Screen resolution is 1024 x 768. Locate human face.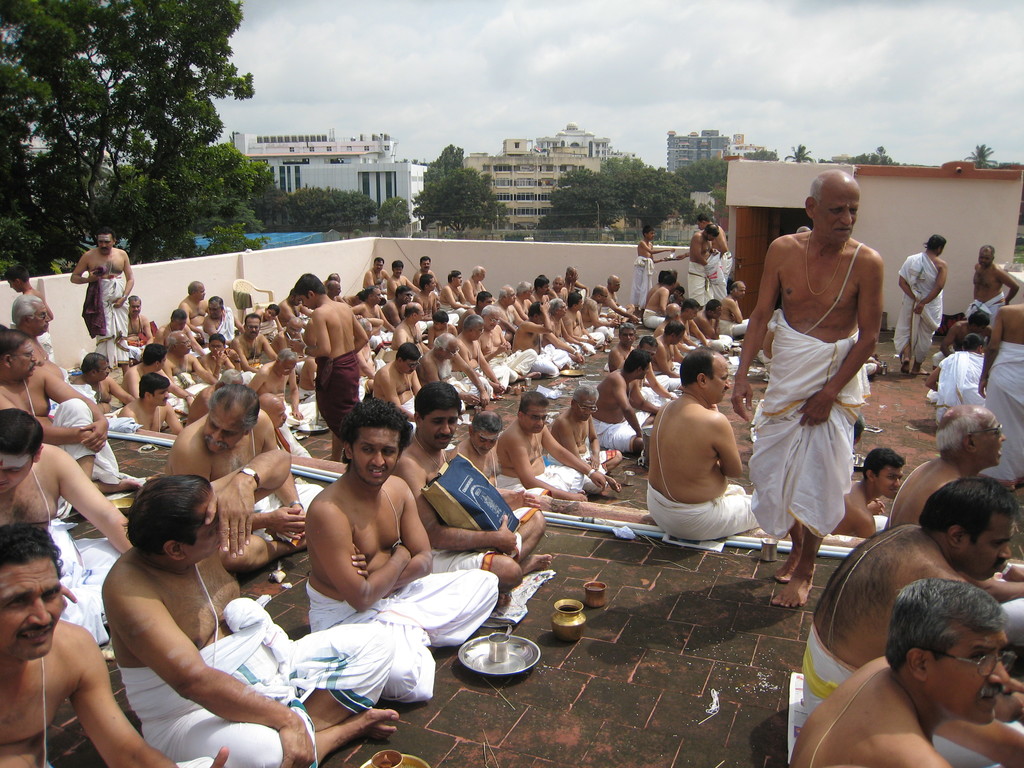
{"left": 181, "top": 500, "right": 222, "bottom": 559}.
